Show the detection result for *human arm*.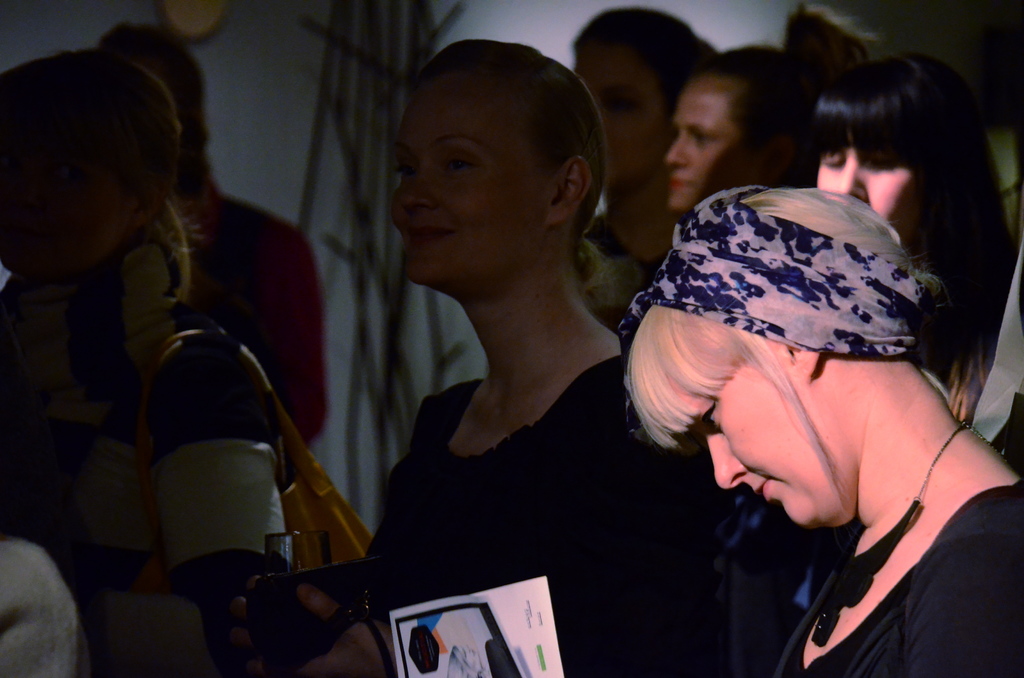
left=67, top=375, right=291, bottom=677.
